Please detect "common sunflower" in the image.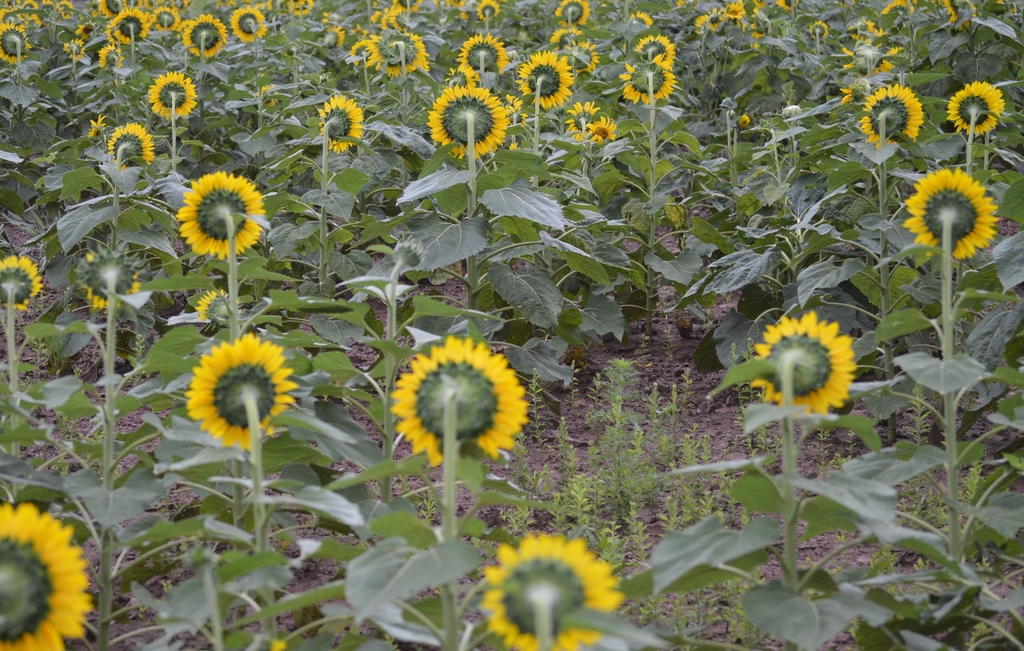
107, 122, 149, 172.
